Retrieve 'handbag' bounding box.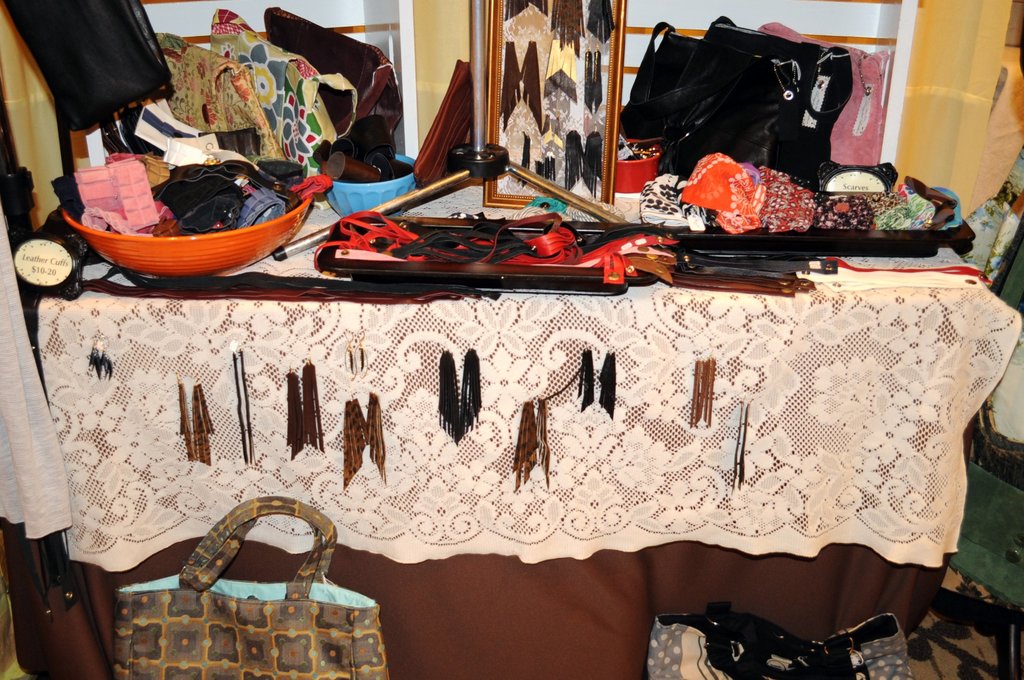
Bounding box: [left=700, top=12, right=856, bottom=183].
